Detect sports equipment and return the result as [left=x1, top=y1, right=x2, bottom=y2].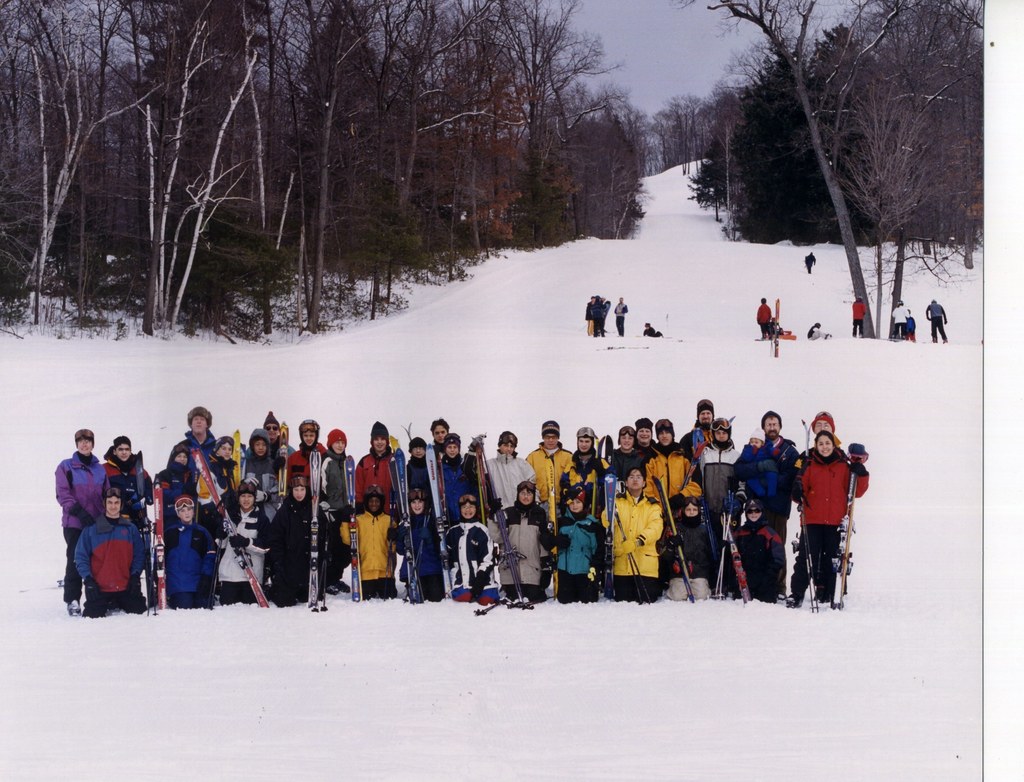
[left=187, top=443, right=268, bottom=610].
